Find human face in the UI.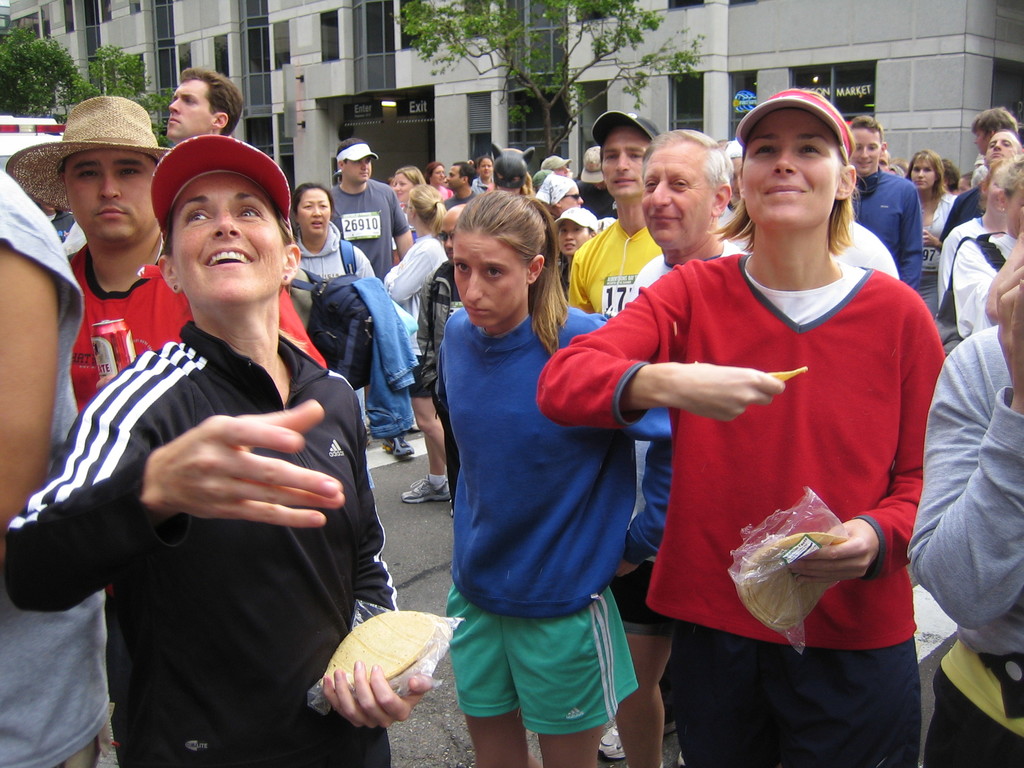
UI element at 988 169 1011 221.
